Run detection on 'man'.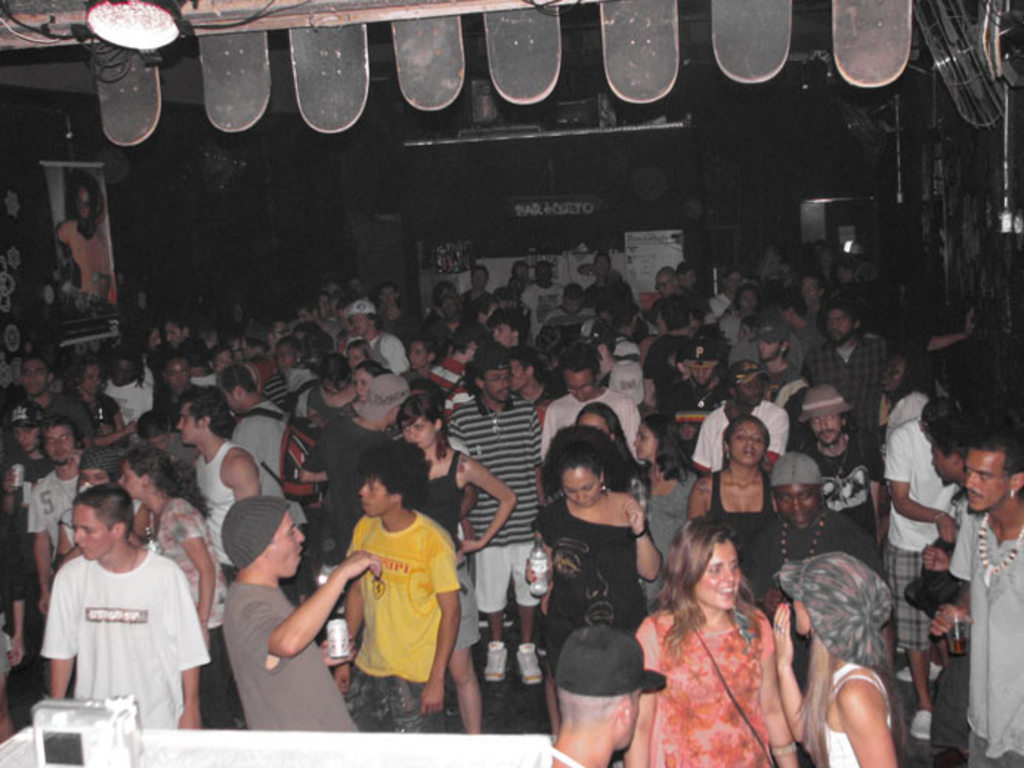
Result: [381, 282, 417, 340].
